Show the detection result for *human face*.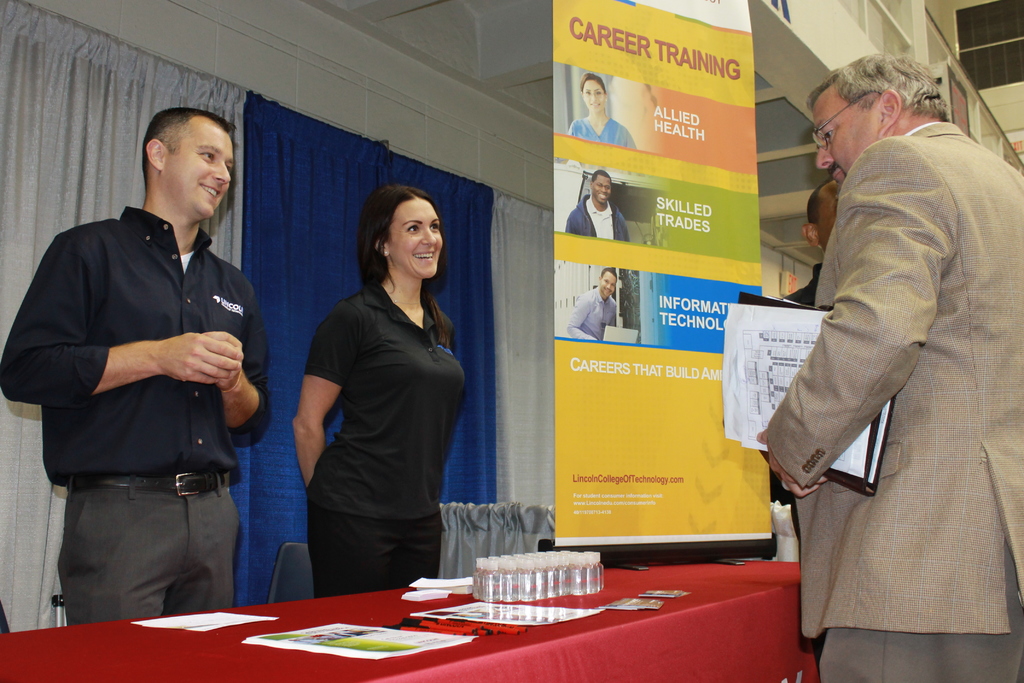
pyautogui.locateOnScreen(585, 83, 607, 114).
